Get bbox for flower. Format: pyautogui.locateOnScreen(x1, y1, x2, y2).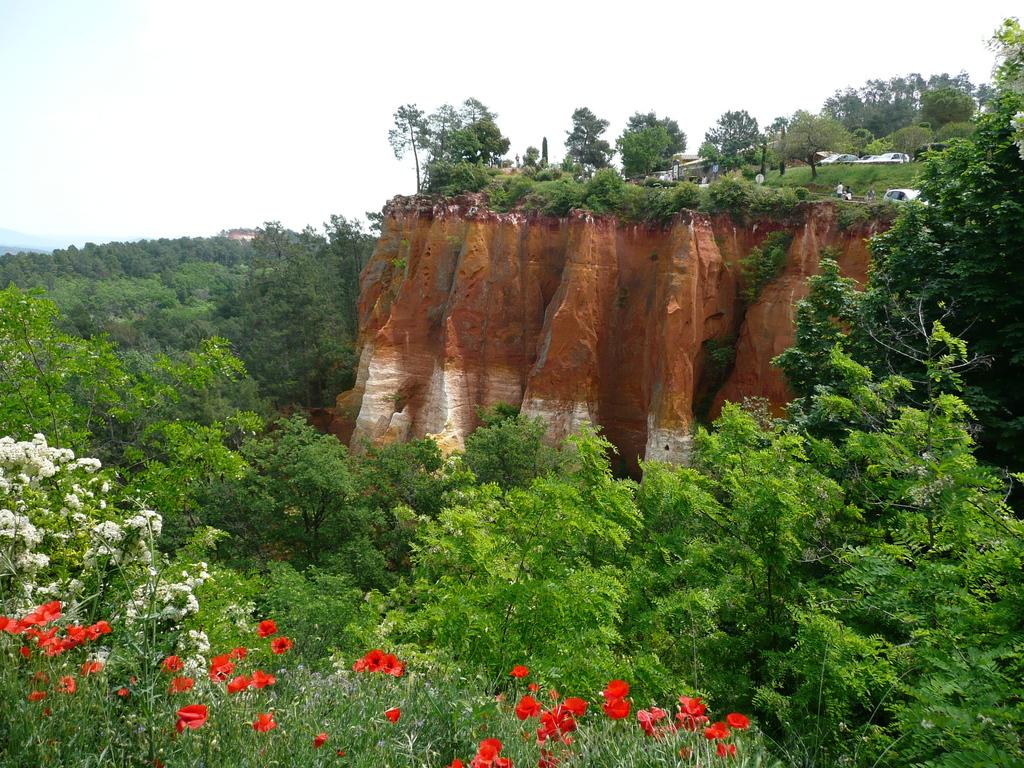
pyautogui.locateOnScreen(638, 704, 675, 730).
